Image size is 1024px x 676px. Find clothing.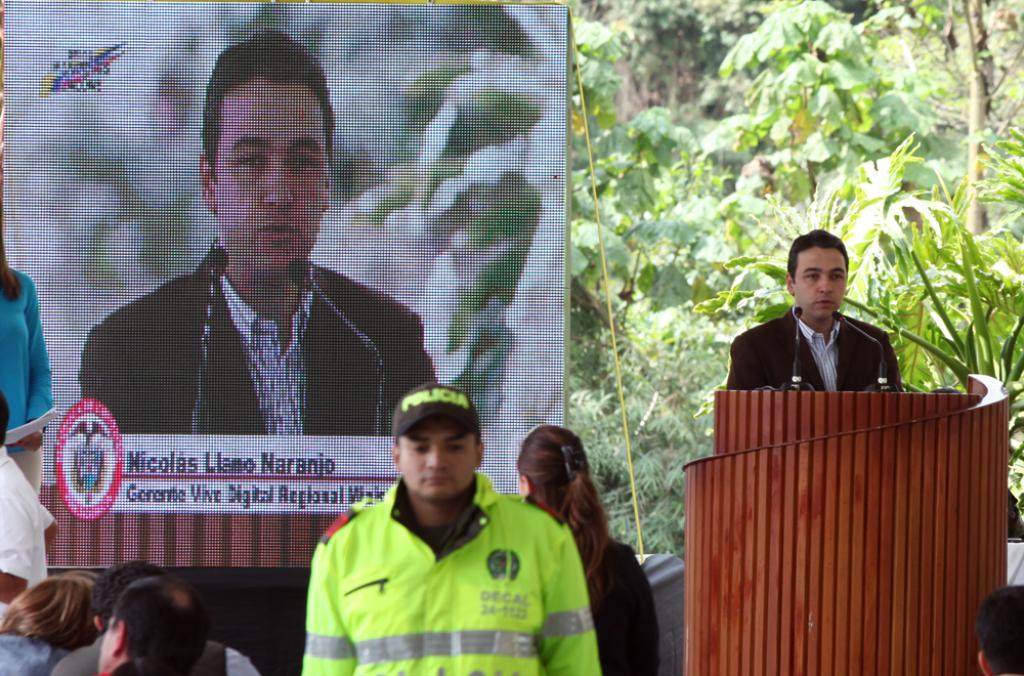
bbox(0, 626, 62, 675).
